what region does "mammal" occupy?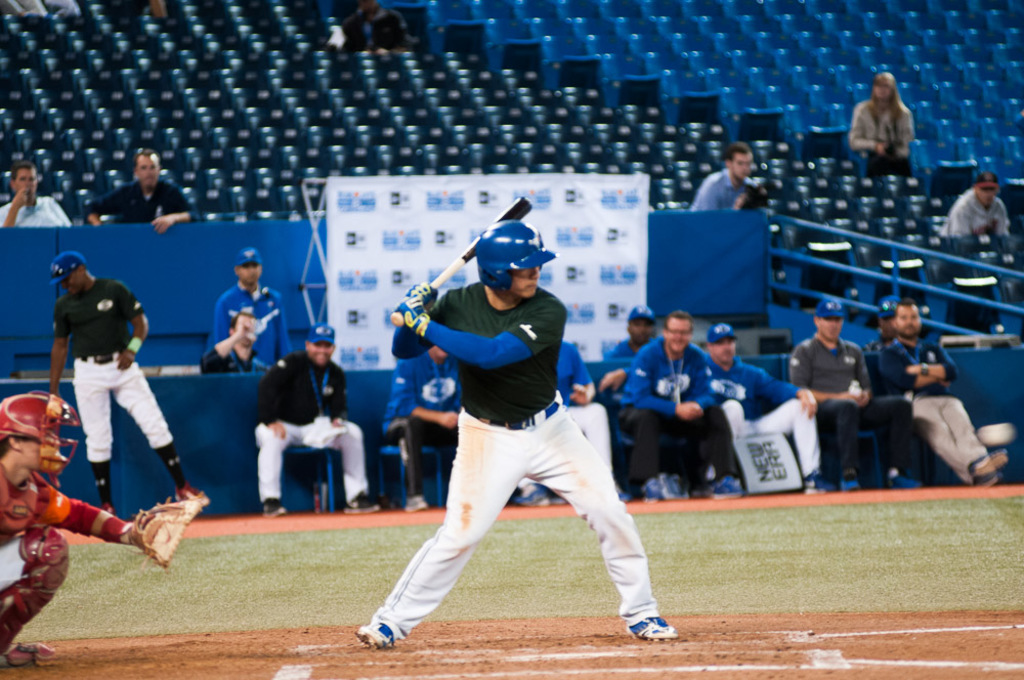
select_region(598, 303, 653, 501).
